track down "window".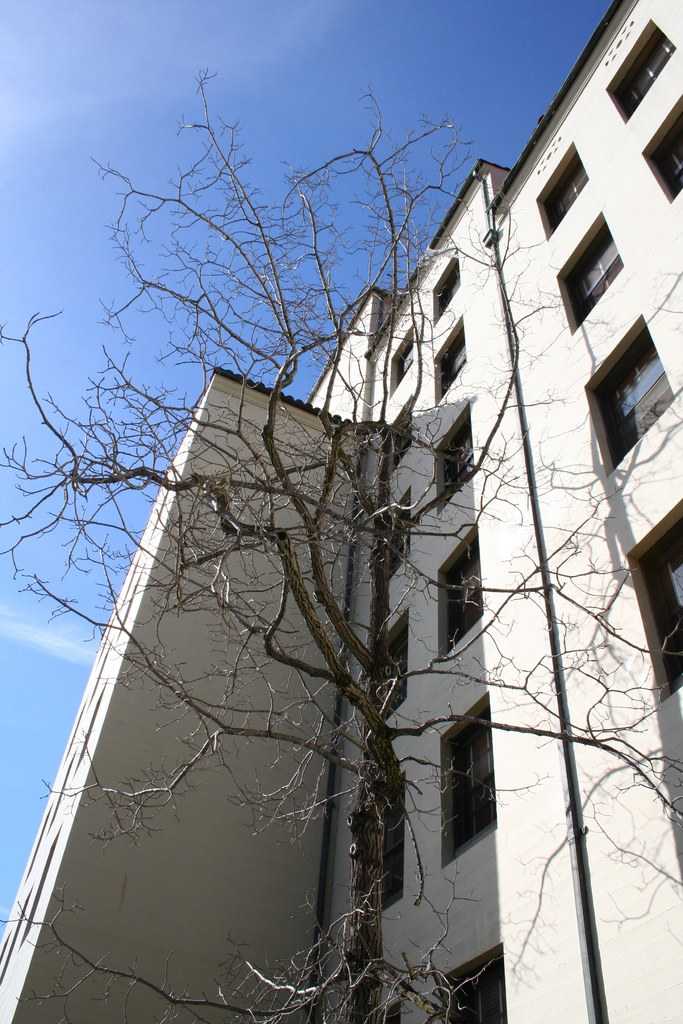
Tracked to (538,137,594,237).
